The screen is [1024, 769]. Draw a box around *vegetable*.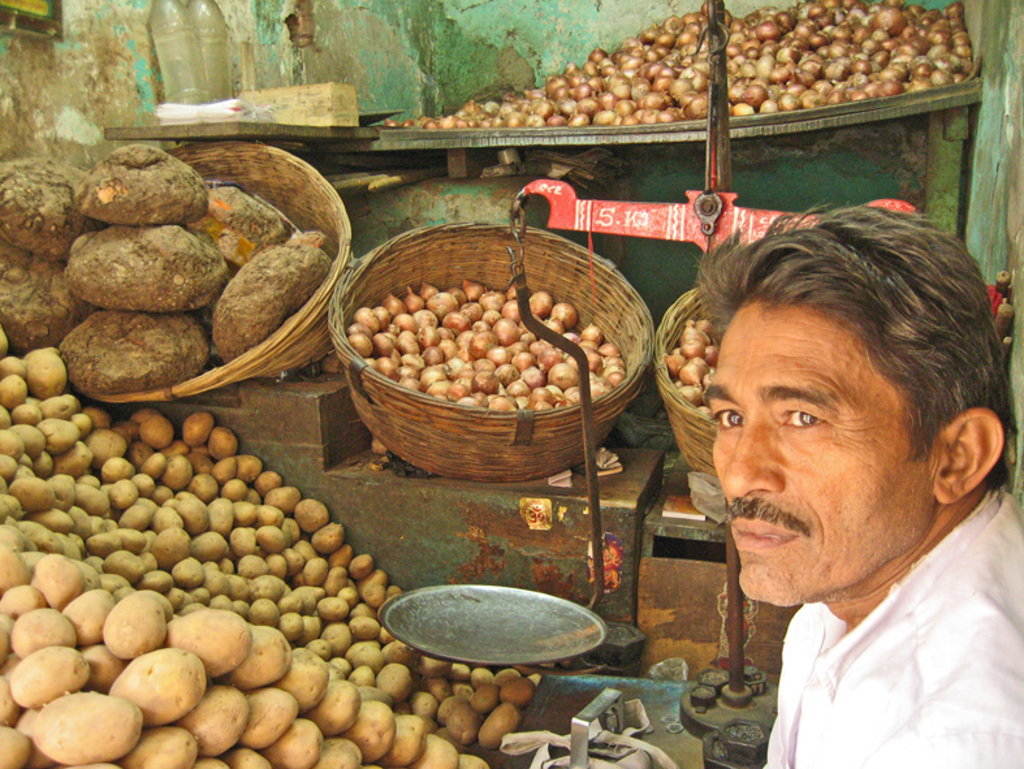
[x1=191, y1=530, x2=225, y2=562].
